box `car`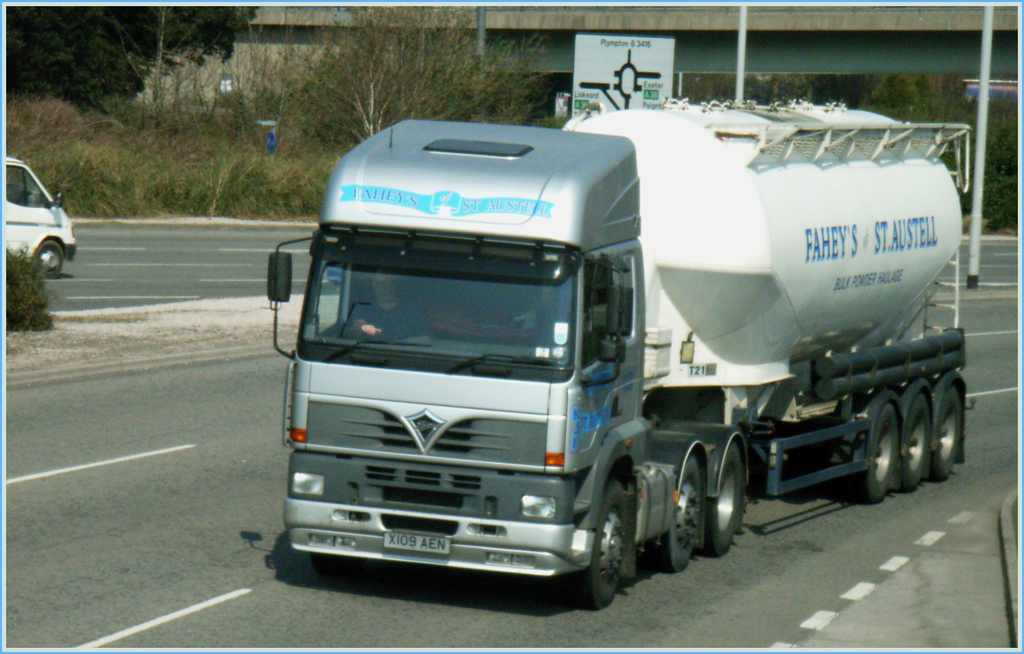
0 143 82 283
